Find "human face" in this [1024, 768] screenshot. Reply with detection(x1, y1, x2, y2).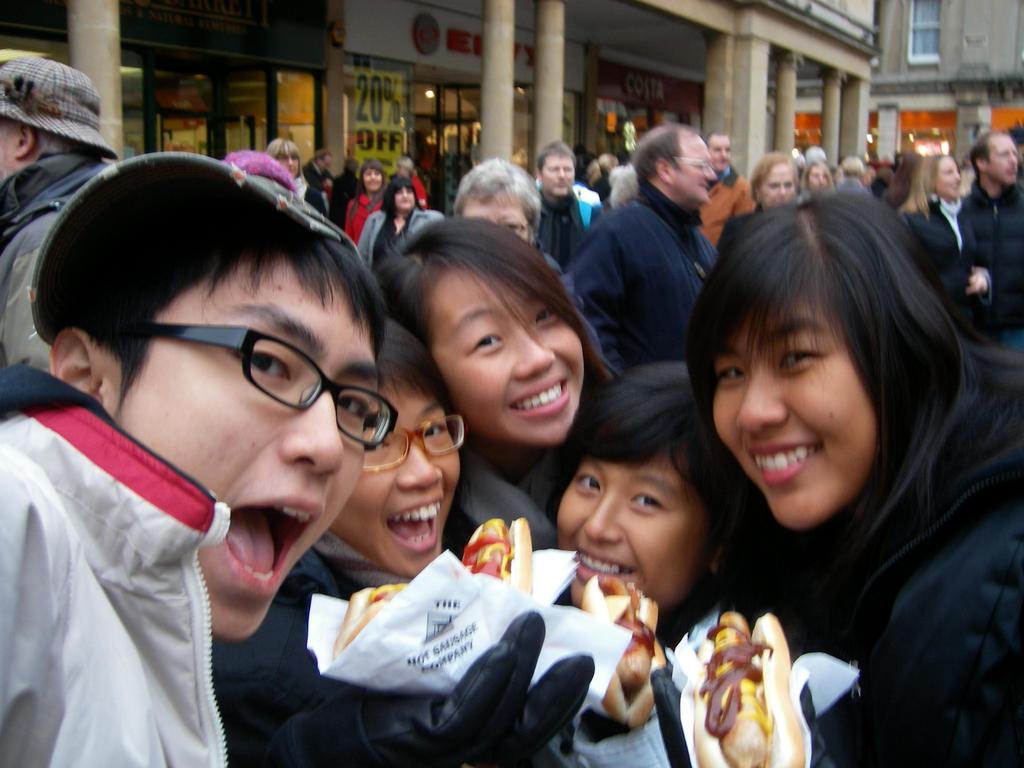
detection(340, 367, 471, 577).
